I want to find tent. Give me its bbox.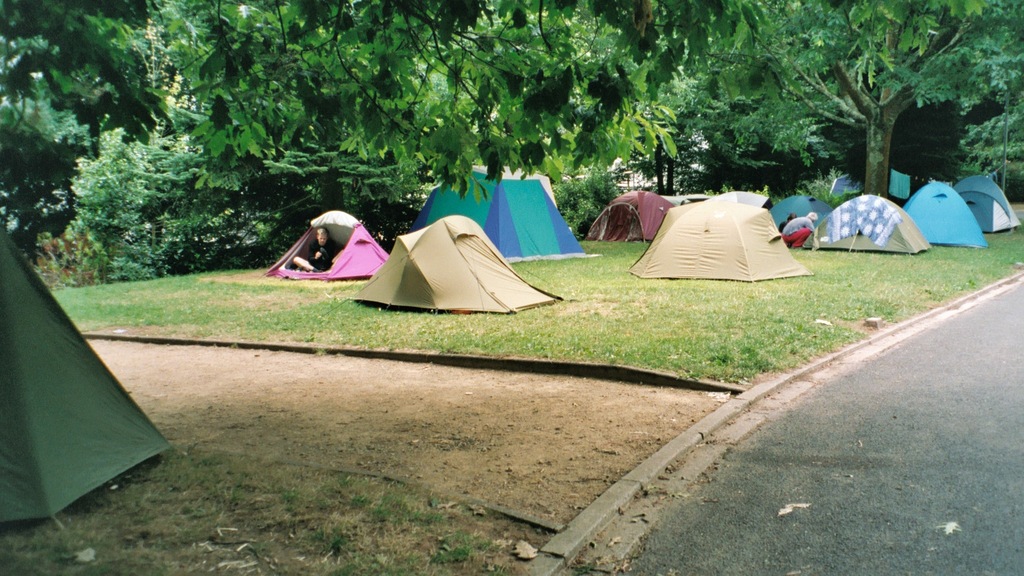
[left=954, top=166, right=1018, bottom=235].
